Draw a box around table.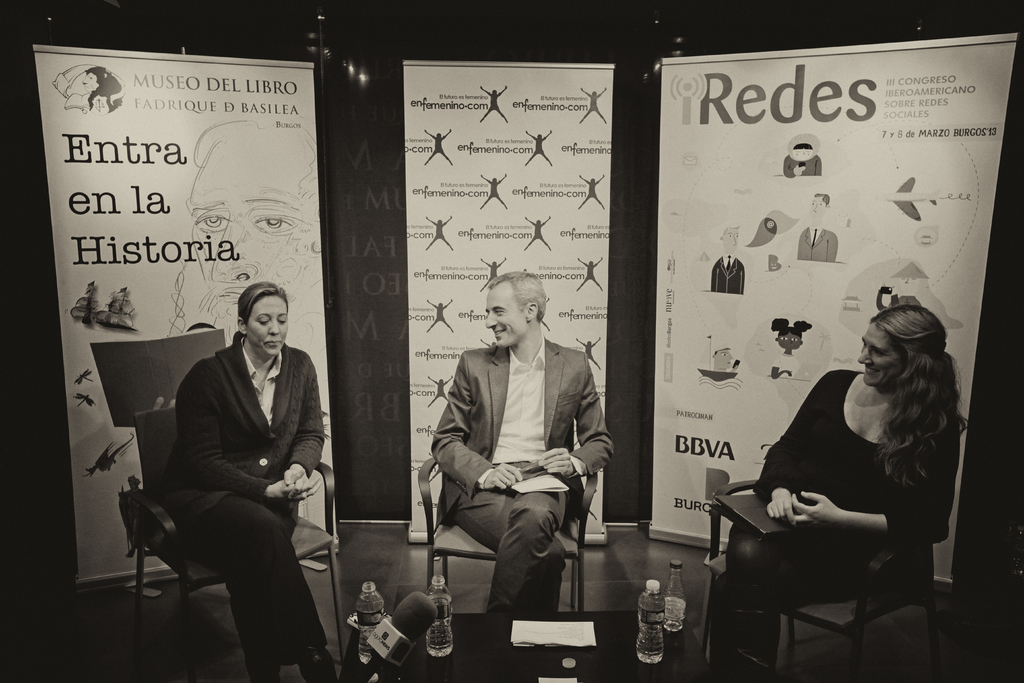
<box>376,611,710,682</box>.
